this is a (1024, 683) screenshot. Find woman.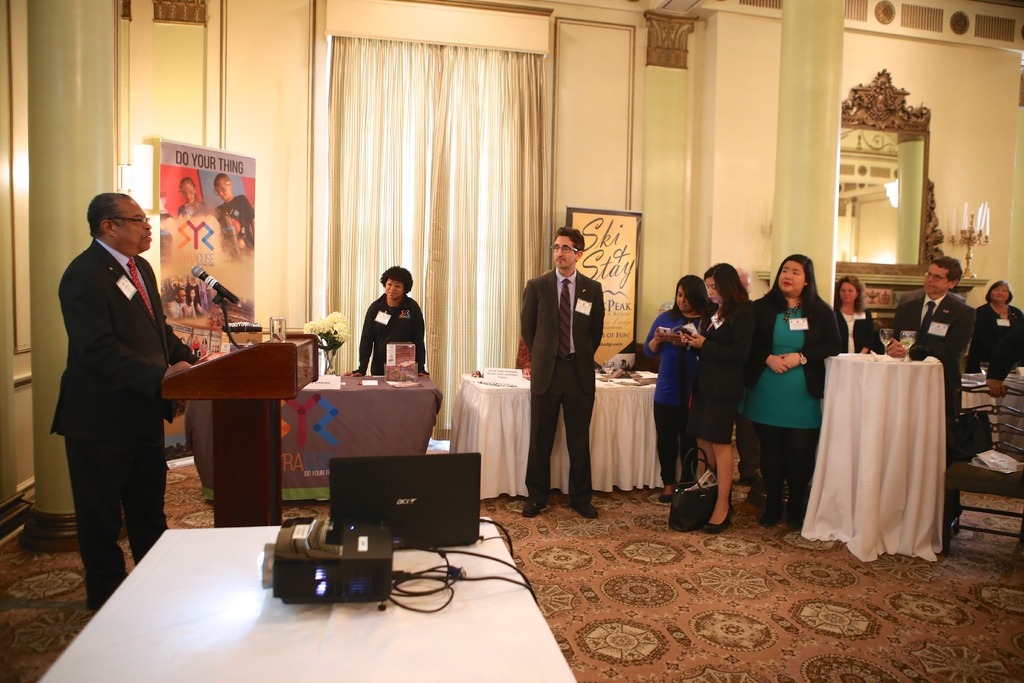
Bounding box: region(676, 260, 760, 531).
